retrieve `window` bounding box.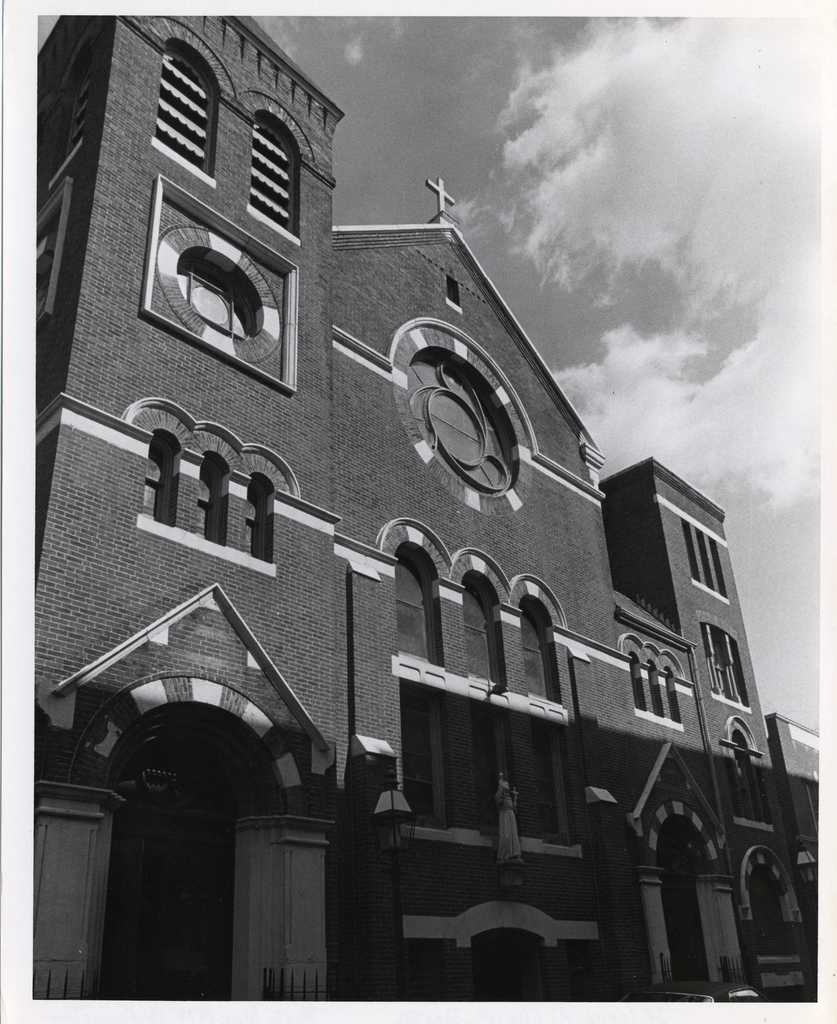
Bounding box: (x1=178, y1=264, x2=250, y2=328).
